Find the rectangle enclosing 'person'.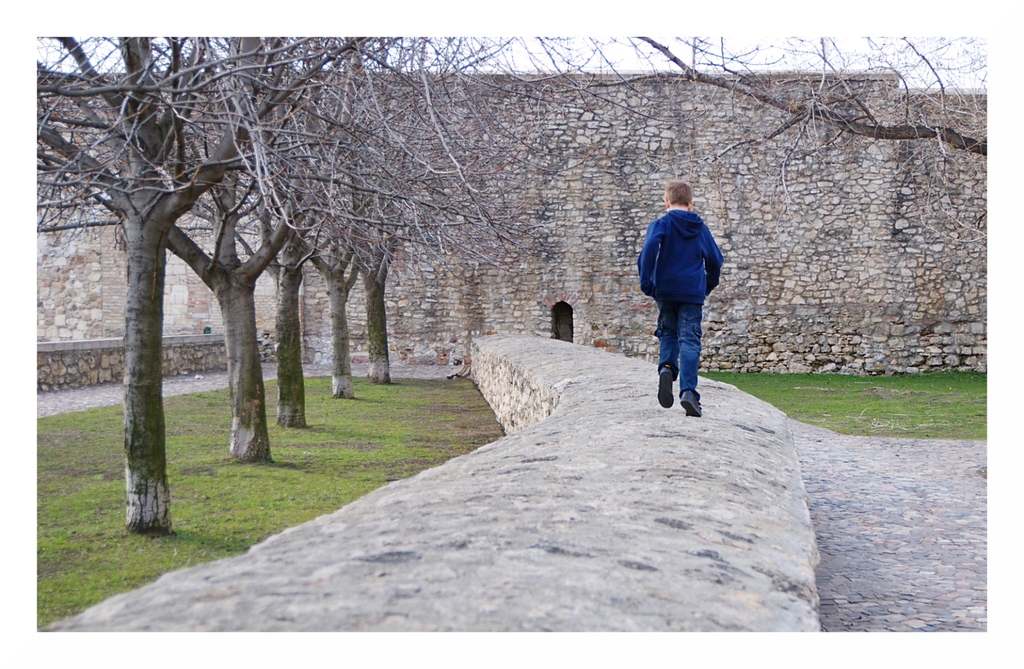
box(642, 165, 733, 425).
